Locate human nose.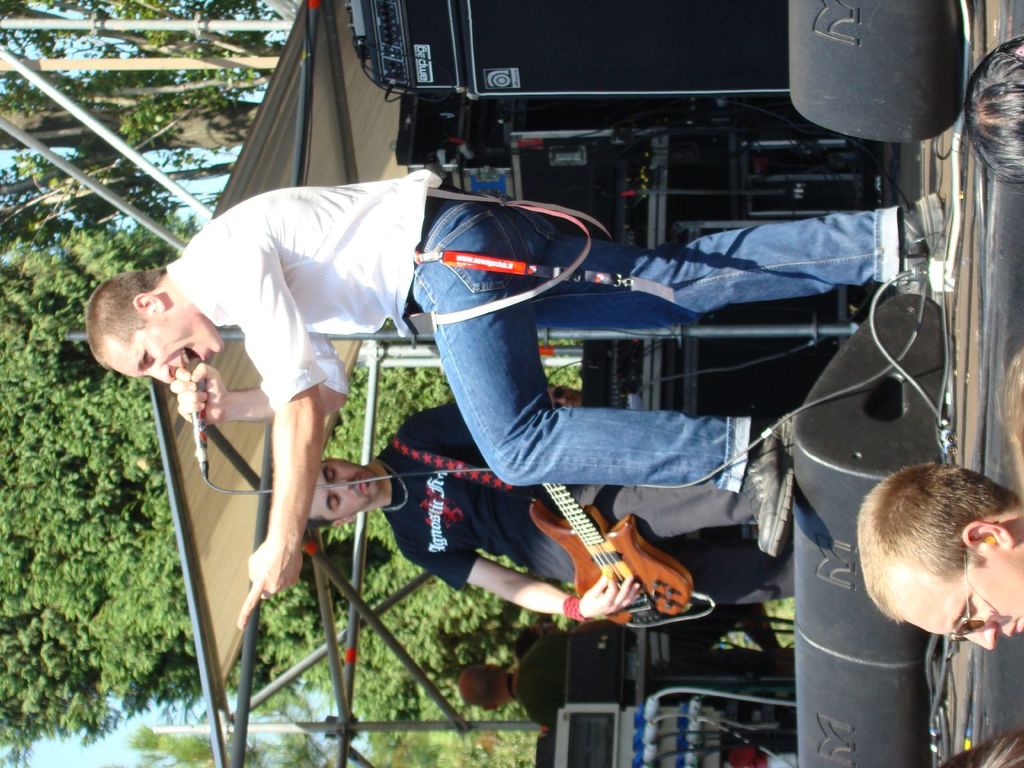
Bounding box: x1=148 y1=365 x2=174 y2=387.
